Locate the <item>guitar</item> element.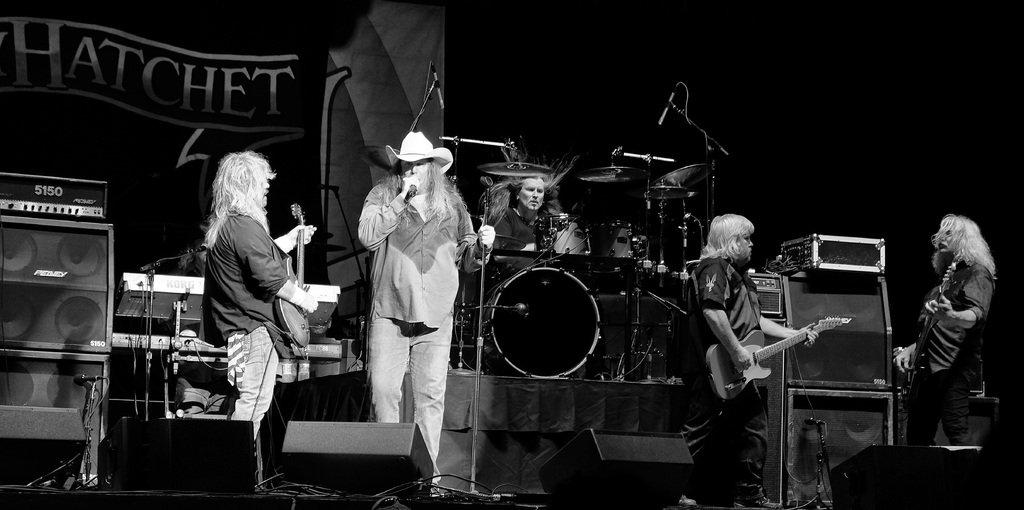
Element bbox: [left=270, top=192, right=325, bottom=356].
